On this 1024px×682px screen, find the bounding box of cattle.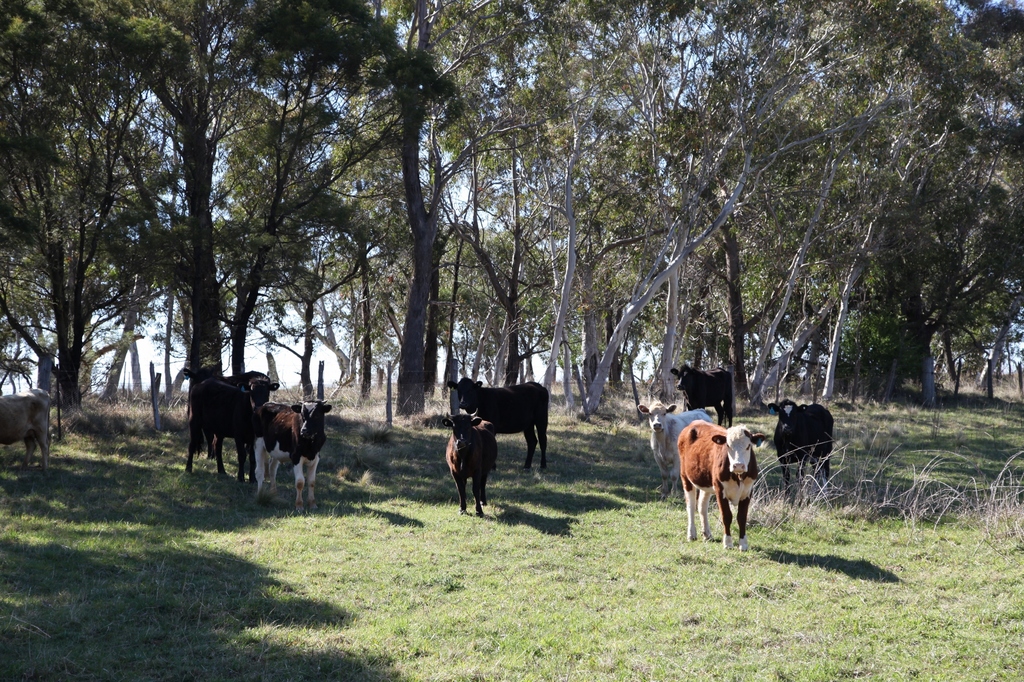
Bounding box: <box>667,367,732,427</box>.
